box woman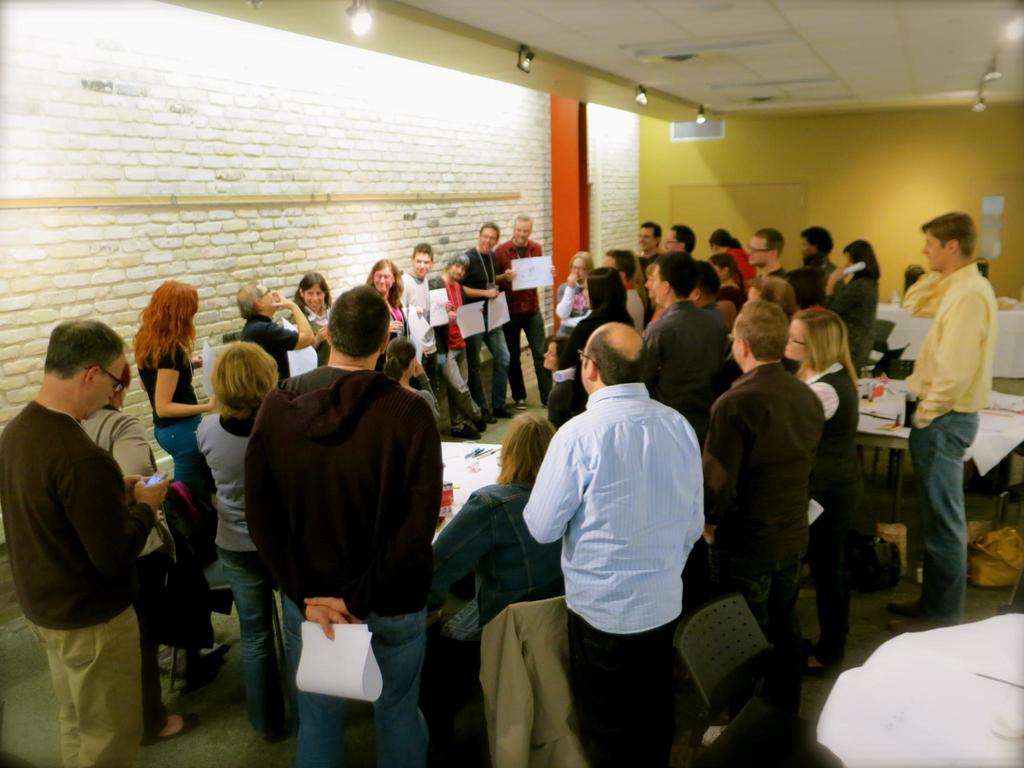
364/264/431/378
